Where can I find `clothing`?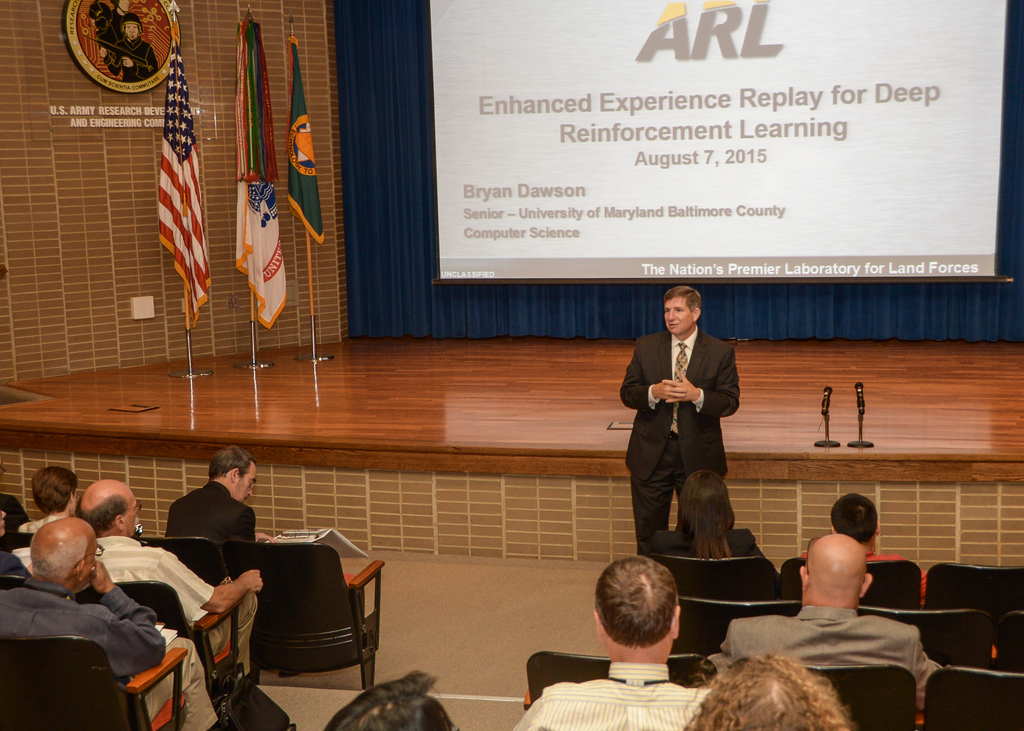
You can find it at Rect(0, 577, 214, 730).
